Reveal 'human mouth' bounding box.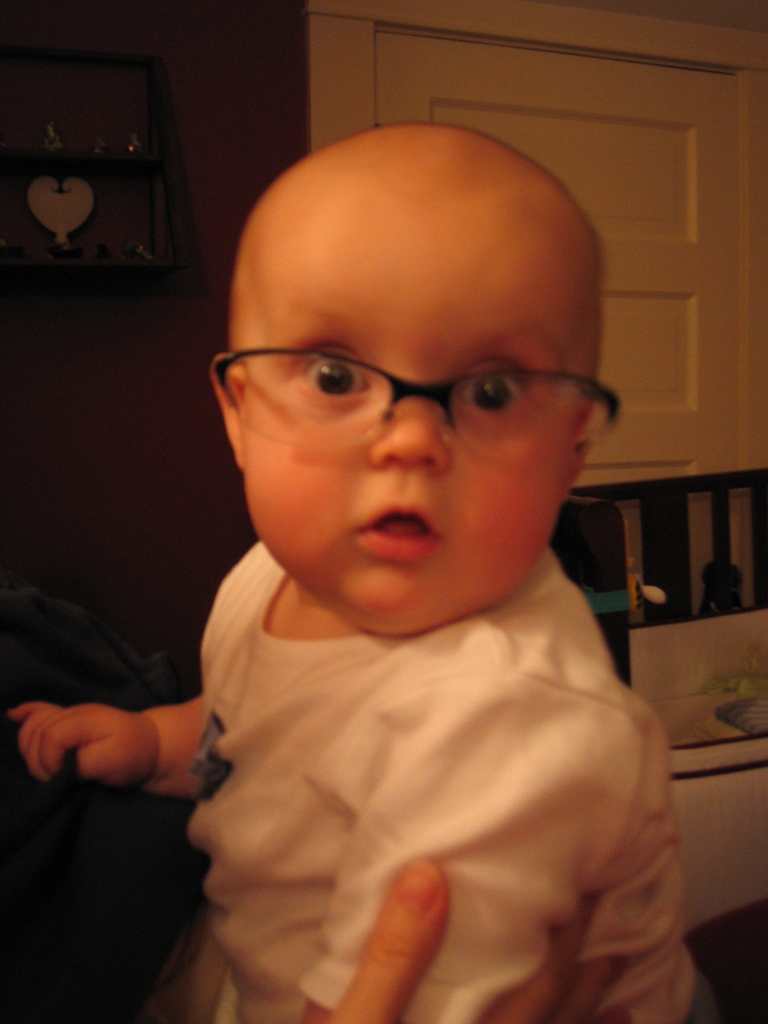
Revealed: (353,495,445,563).
